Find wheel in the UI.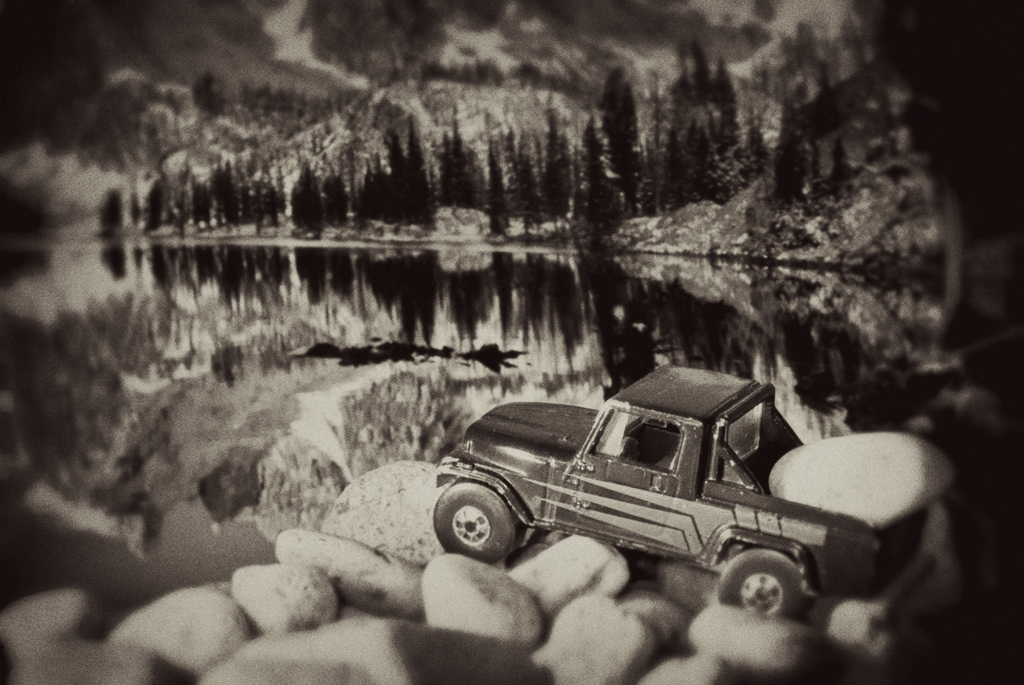
UI element at crop(720, 550, 806, 622).
